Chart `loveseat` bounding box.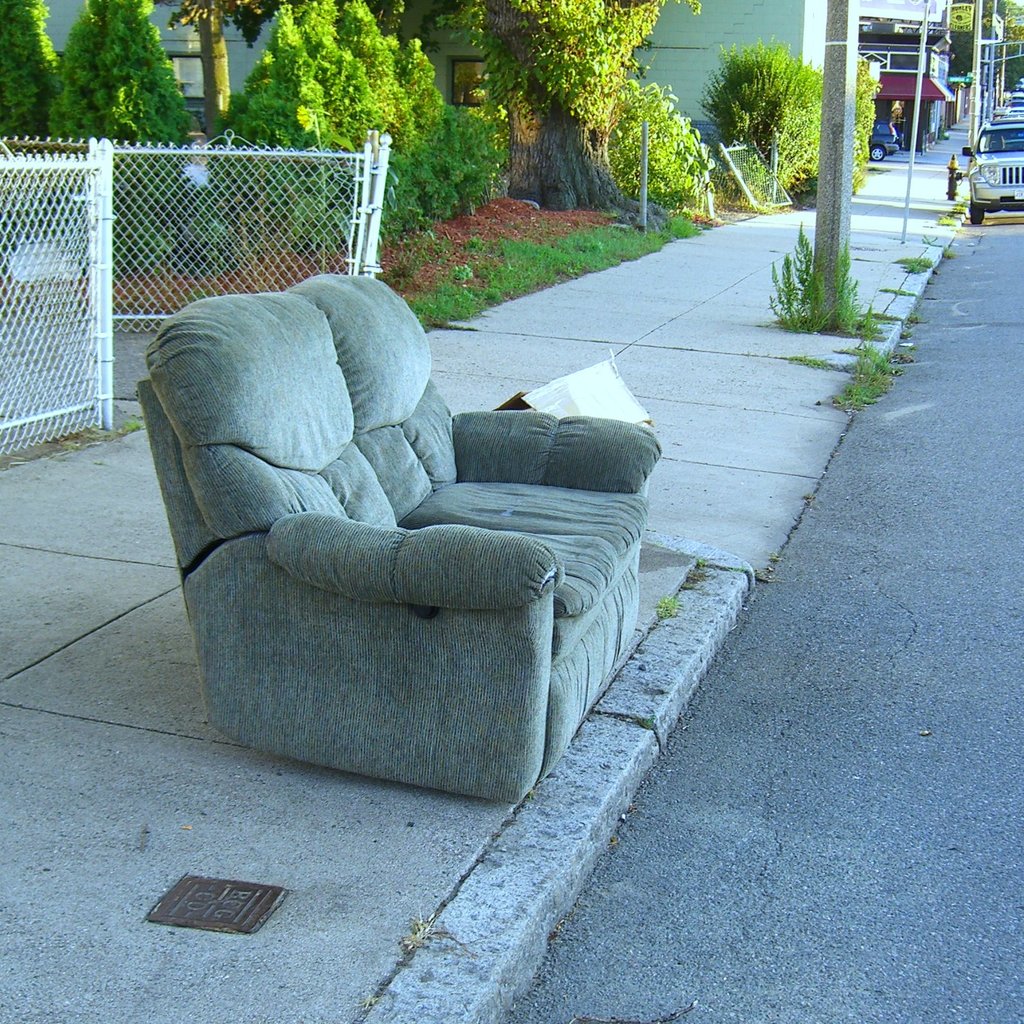
Charted: select_region(134, 273, 670, 811).
